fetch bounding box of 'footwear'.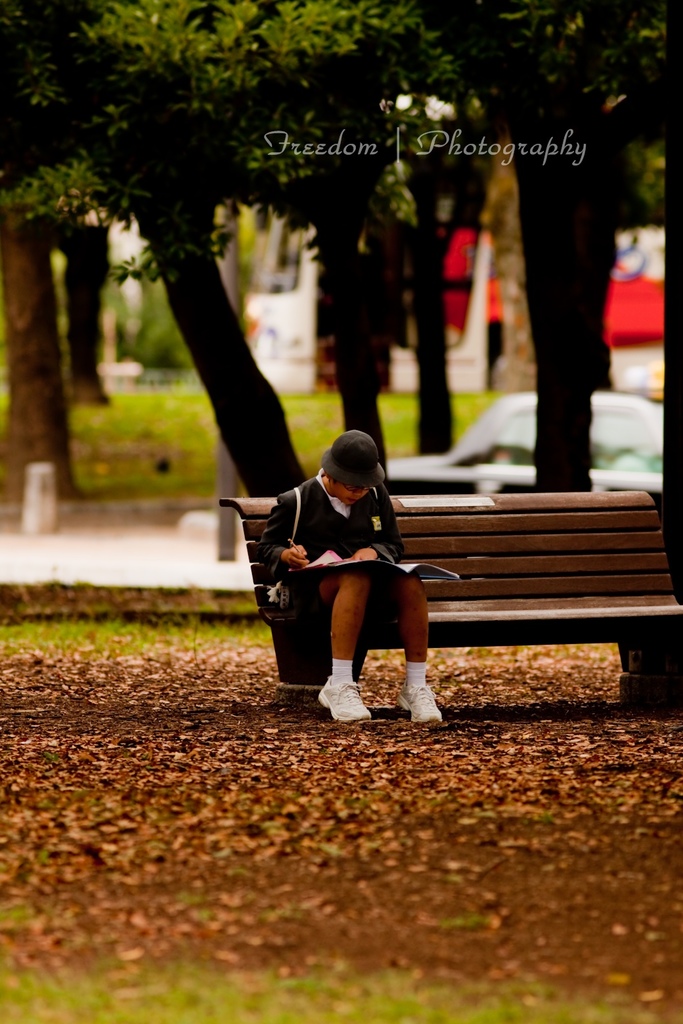
Bbox: Rect(397, 687, 443, 727).
